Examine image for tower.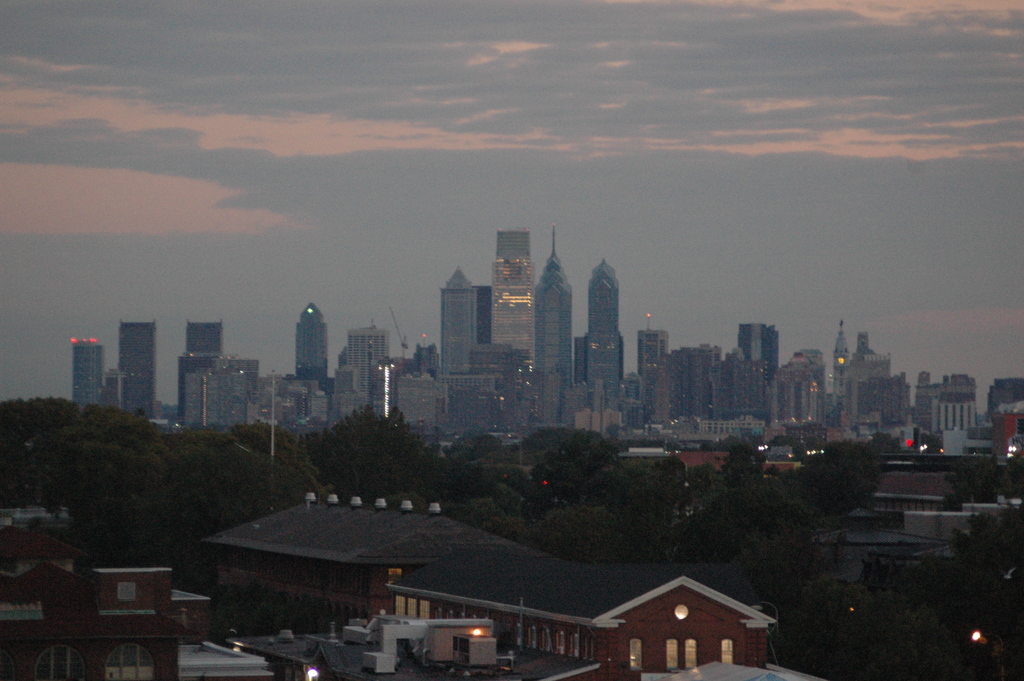
Examination result: region(124, 316, 161, 416).
